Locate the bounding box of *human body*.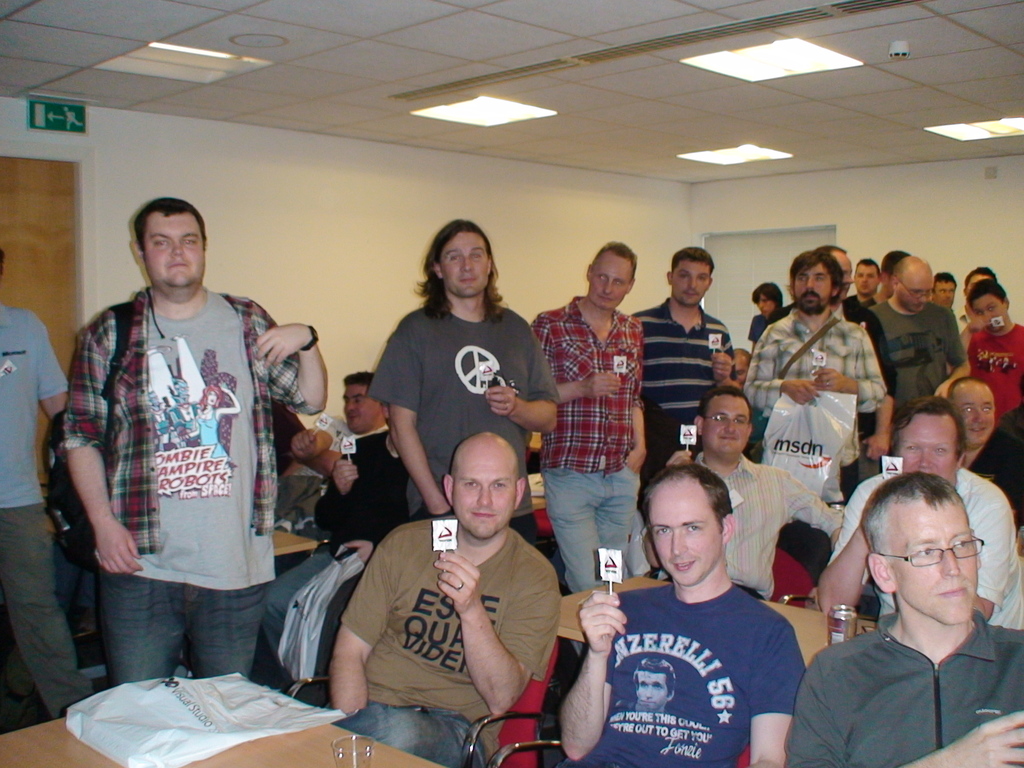
Bounding box: select_region(665, 448, 846, 607).
